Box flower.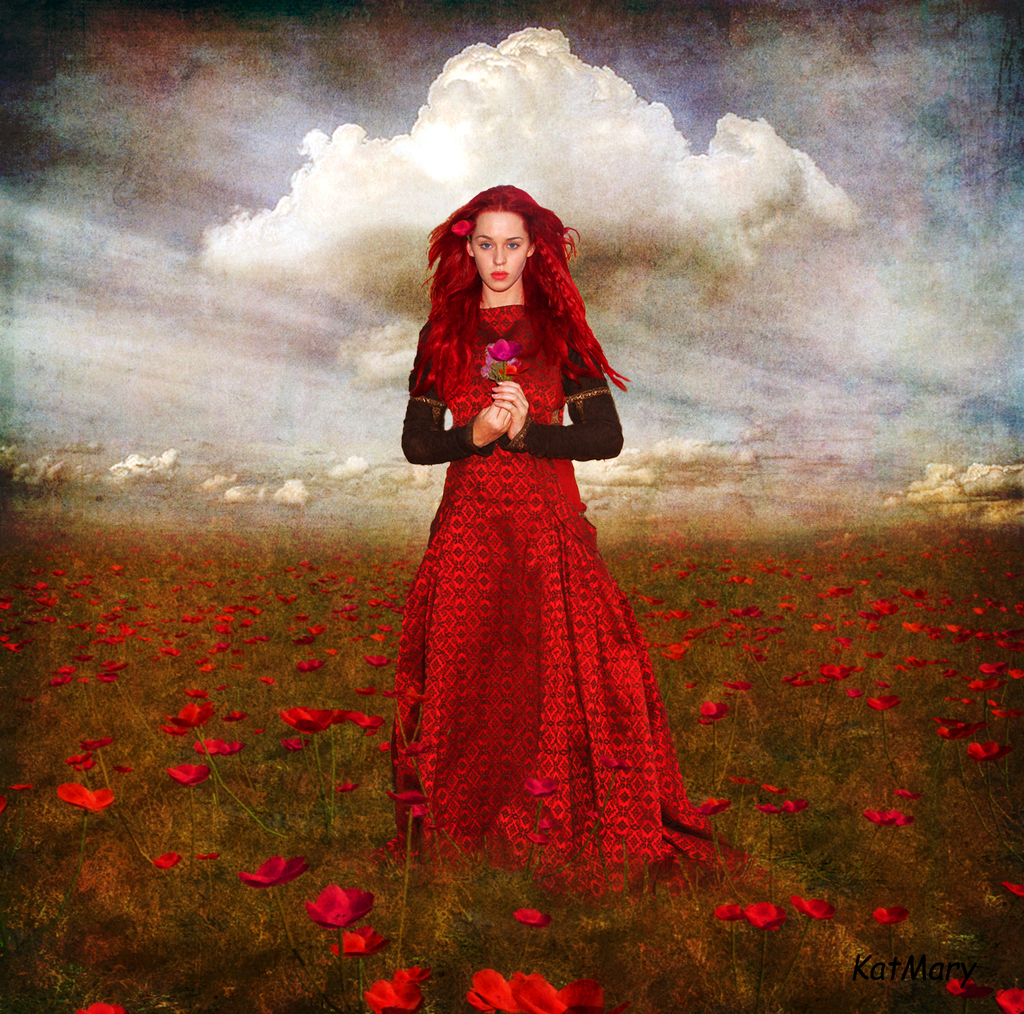
<bbox>308, 870, 372, 931</bbox>.
